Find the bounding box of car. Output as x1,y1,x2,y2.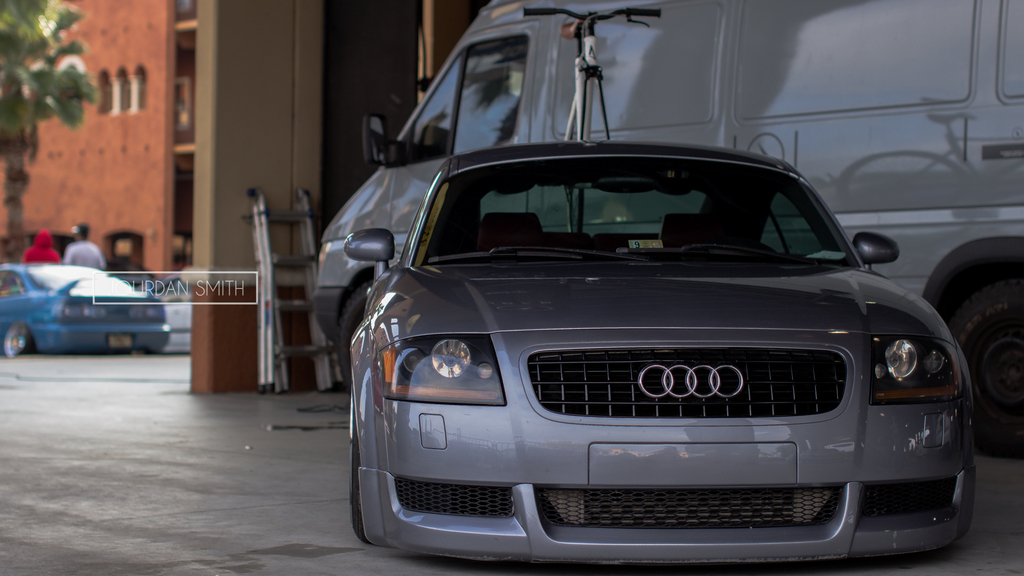
0,268,170,357.
